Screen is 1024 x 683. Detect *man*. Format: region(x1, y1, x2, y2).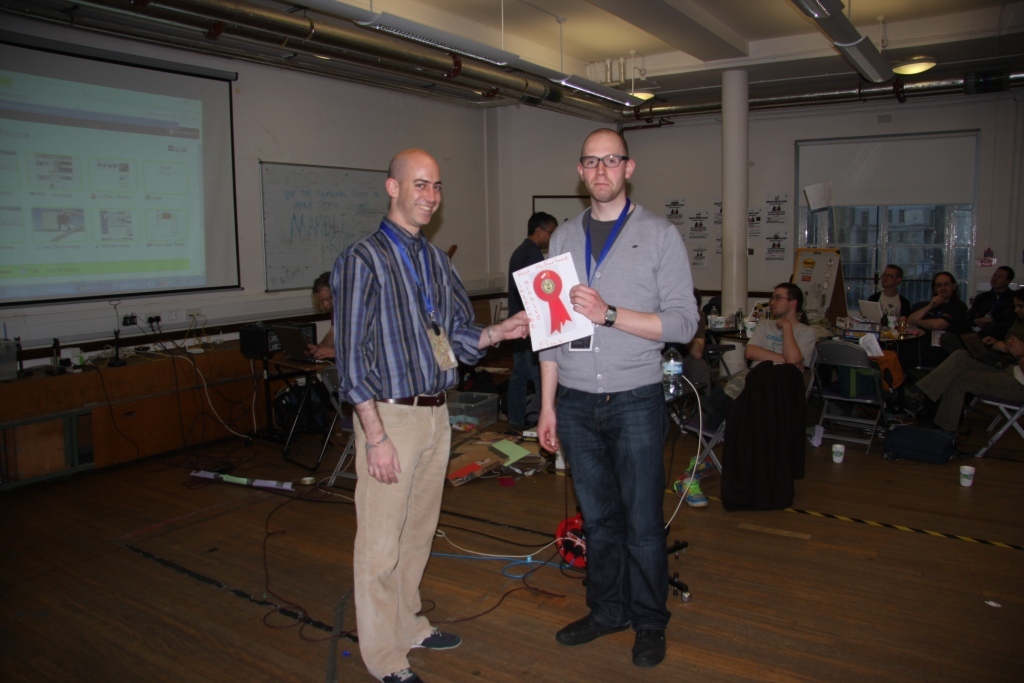
region(922, 331, 1023, 460).
